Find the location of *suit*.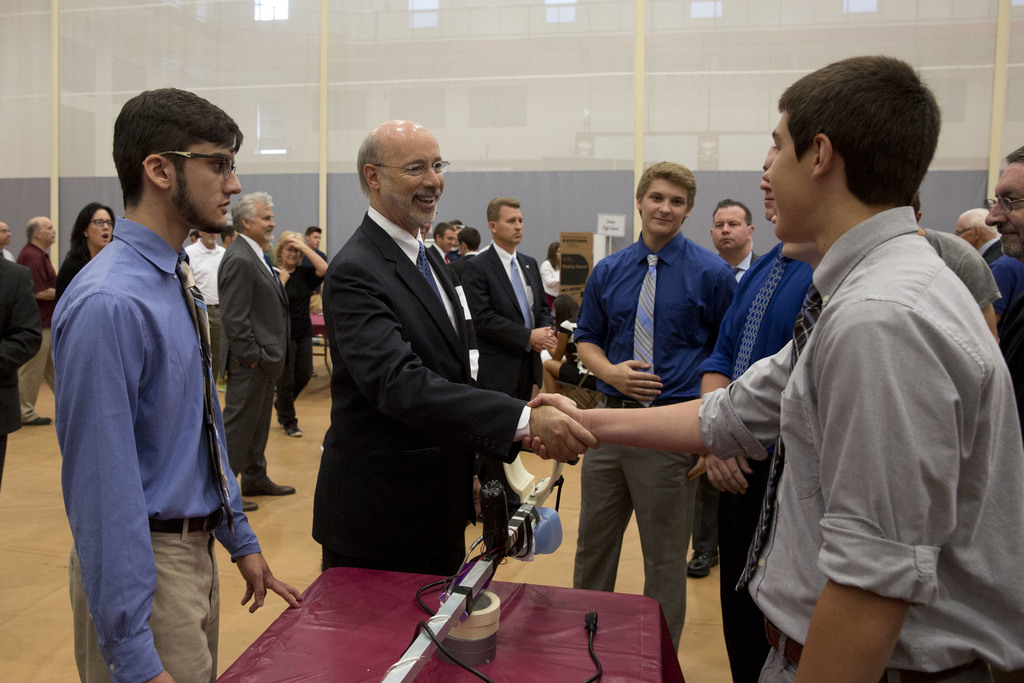
Location: (x1=0, y1=261, x2=42, y2=490).
